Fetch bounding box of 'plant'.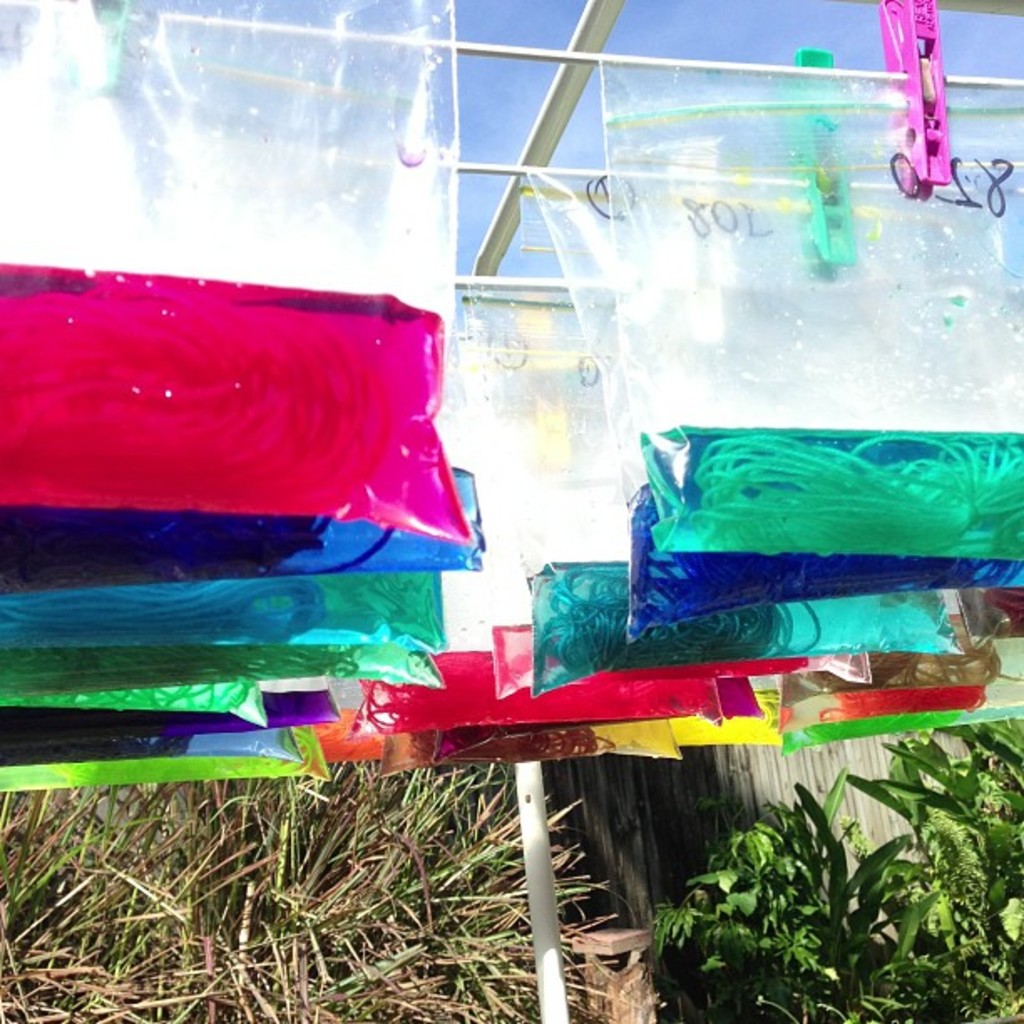
Bbox: x1=648, y1=788, x2=919, y2=989.
